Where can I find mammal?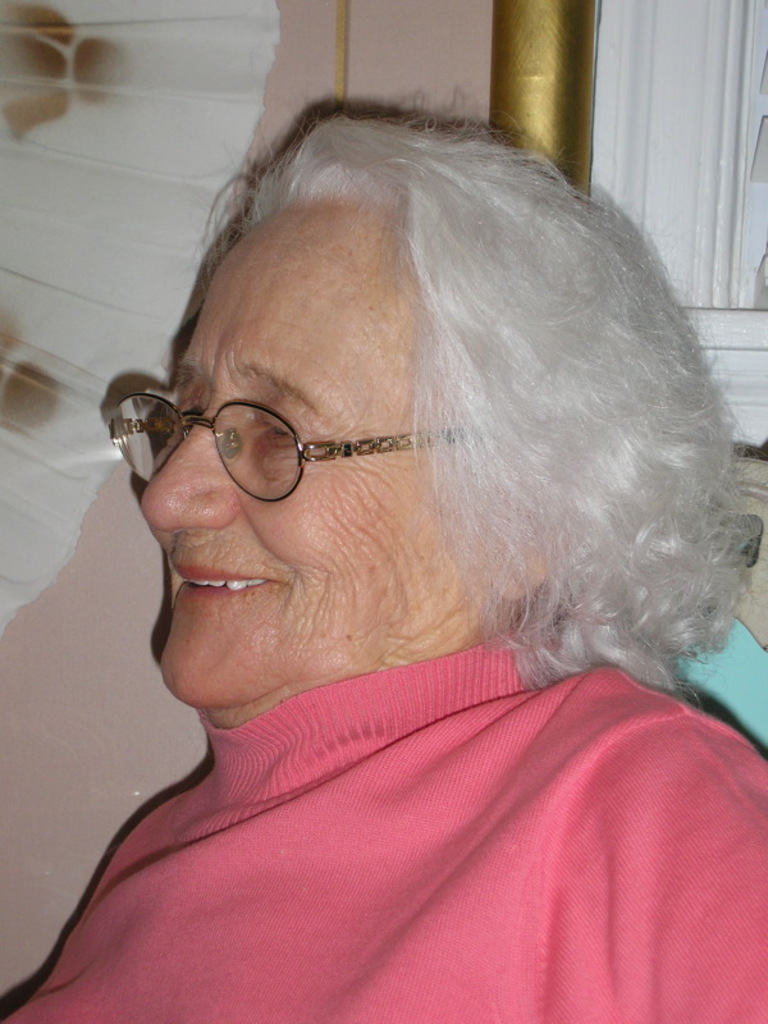
You can find it at <box>6,102,767,1023</box>.
